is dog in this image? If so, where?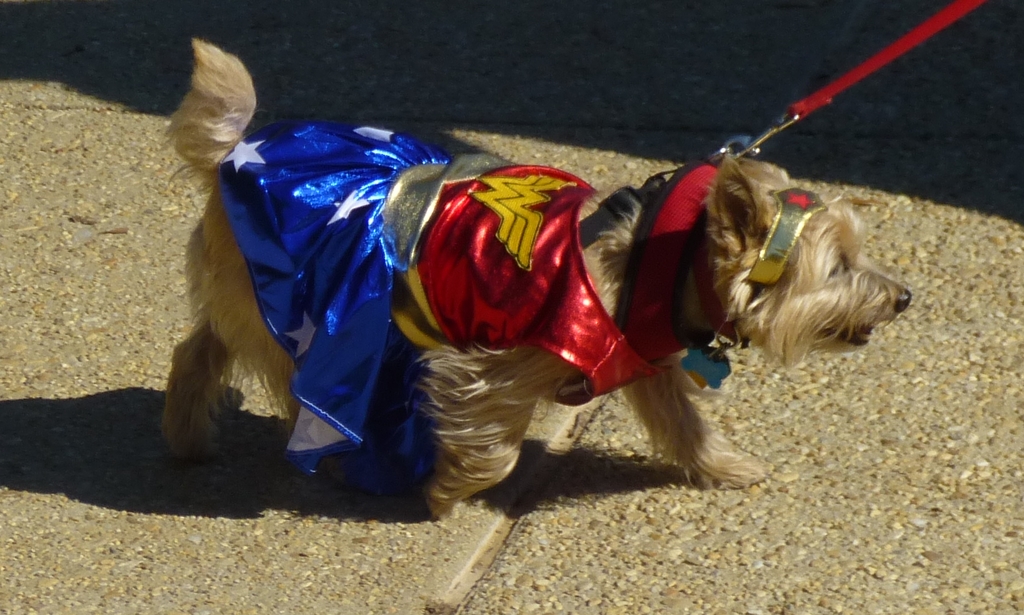
Yes, at l=157, t=39, r=913, b=522.
